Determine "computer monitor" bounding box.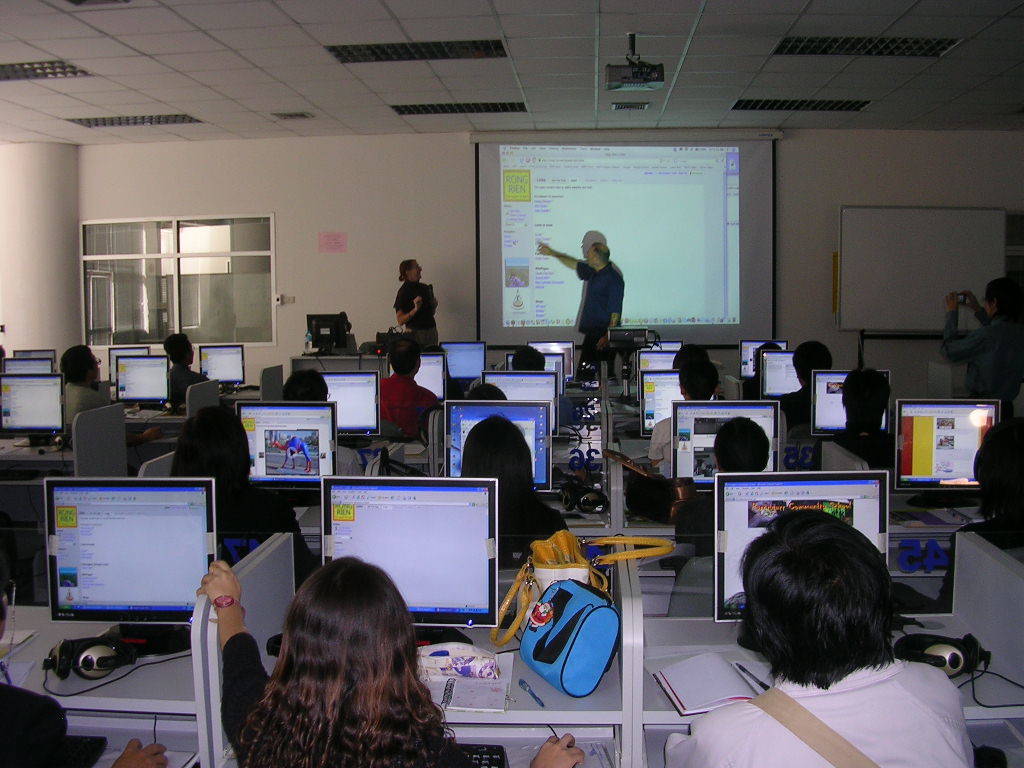
Determined: rect(637, 365, 715, 440).
